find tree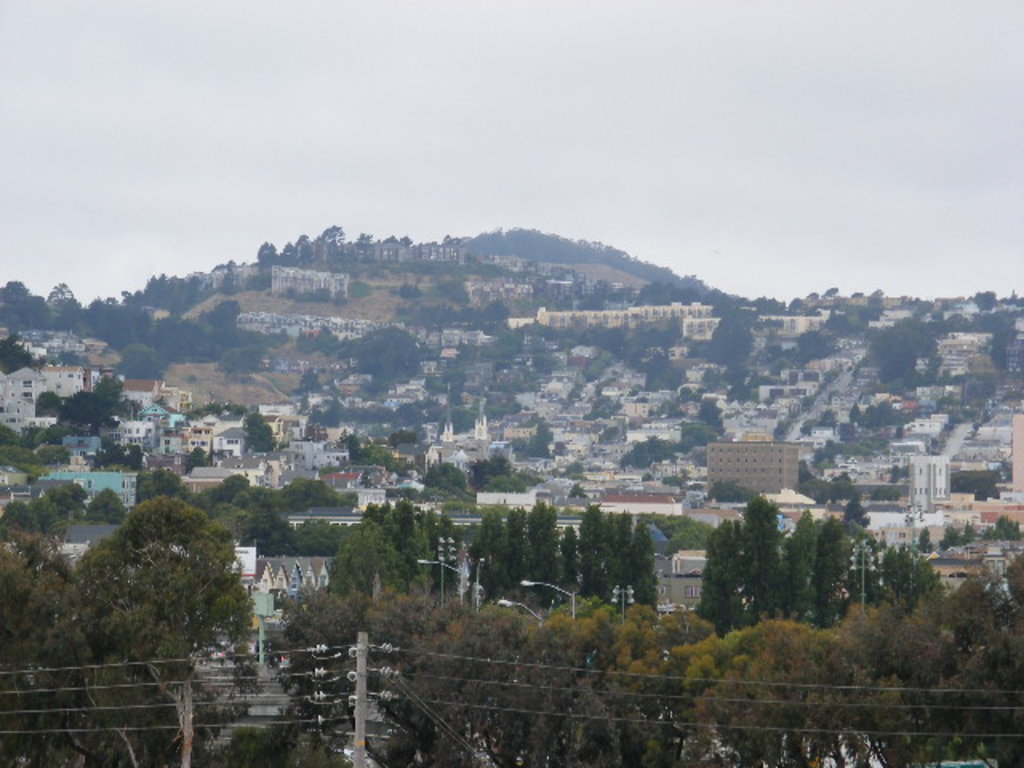
858:402:877:424
